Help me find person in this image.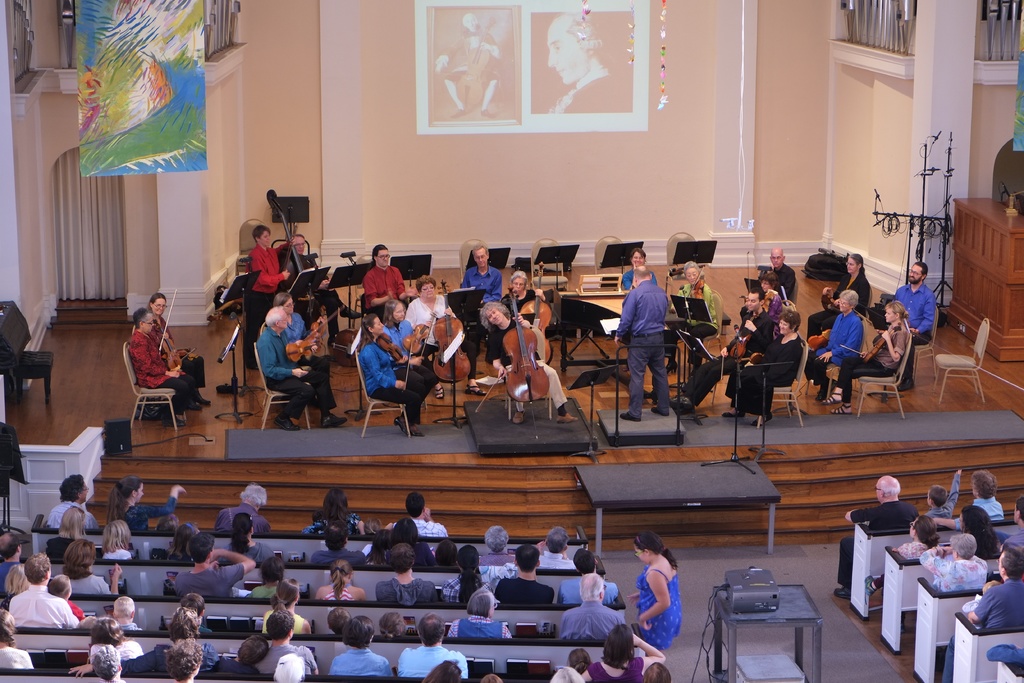
Found it: 584/616/664/679.
